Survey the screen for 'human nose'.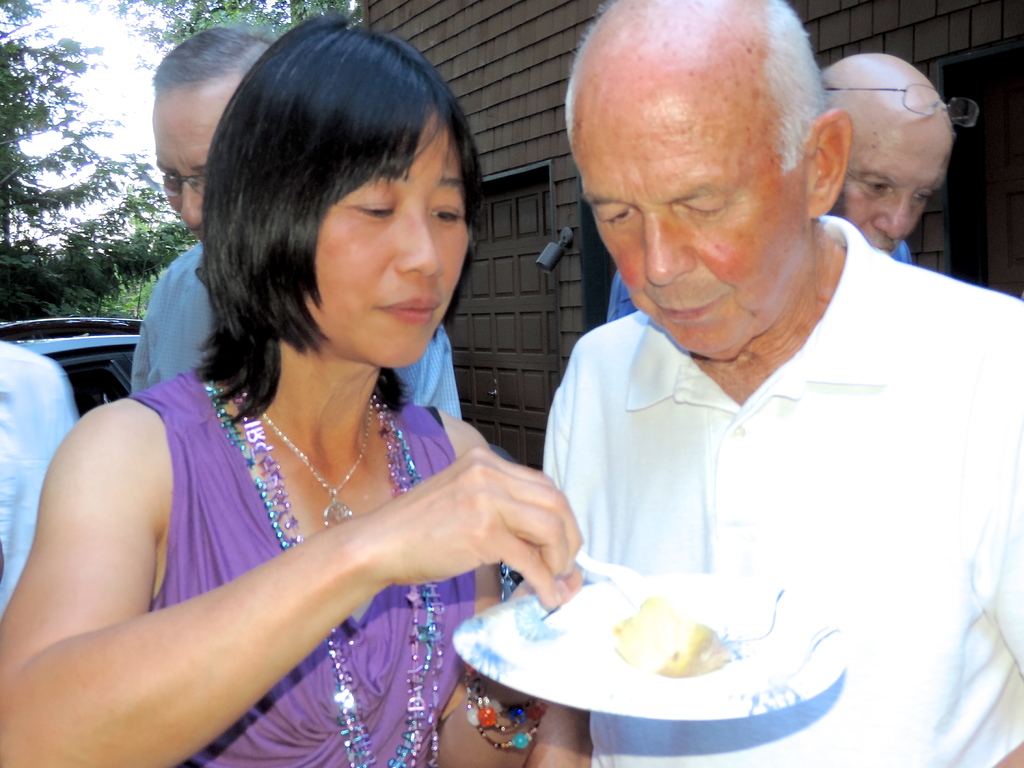
Survey found: bbox=[871, 189, 911, 241].
